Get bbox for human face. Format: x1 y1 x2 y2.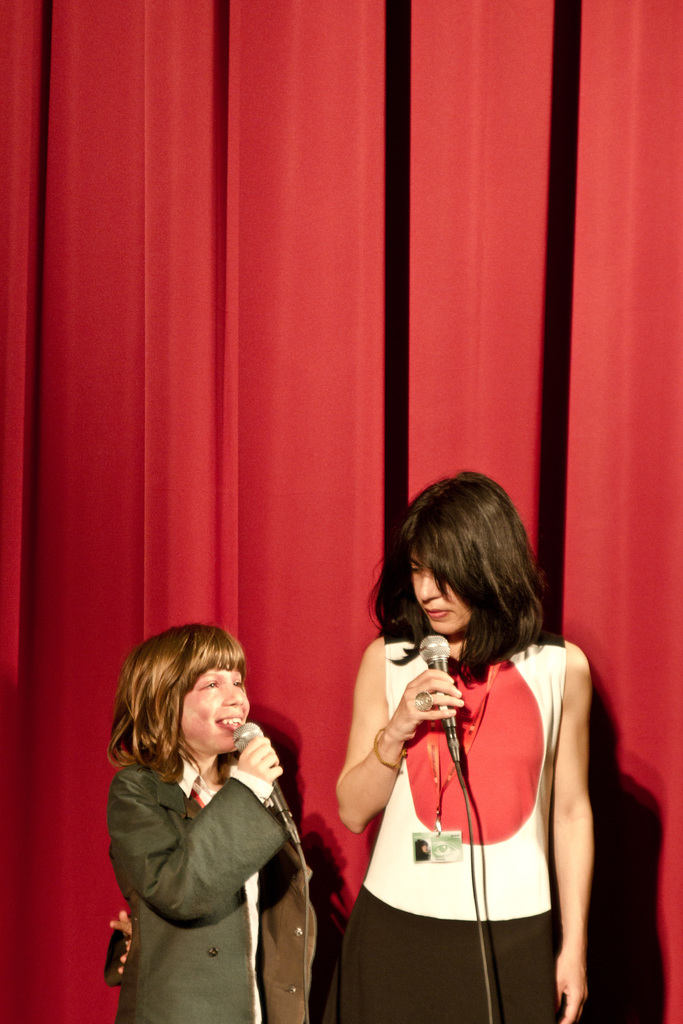
411 550 474 634.
